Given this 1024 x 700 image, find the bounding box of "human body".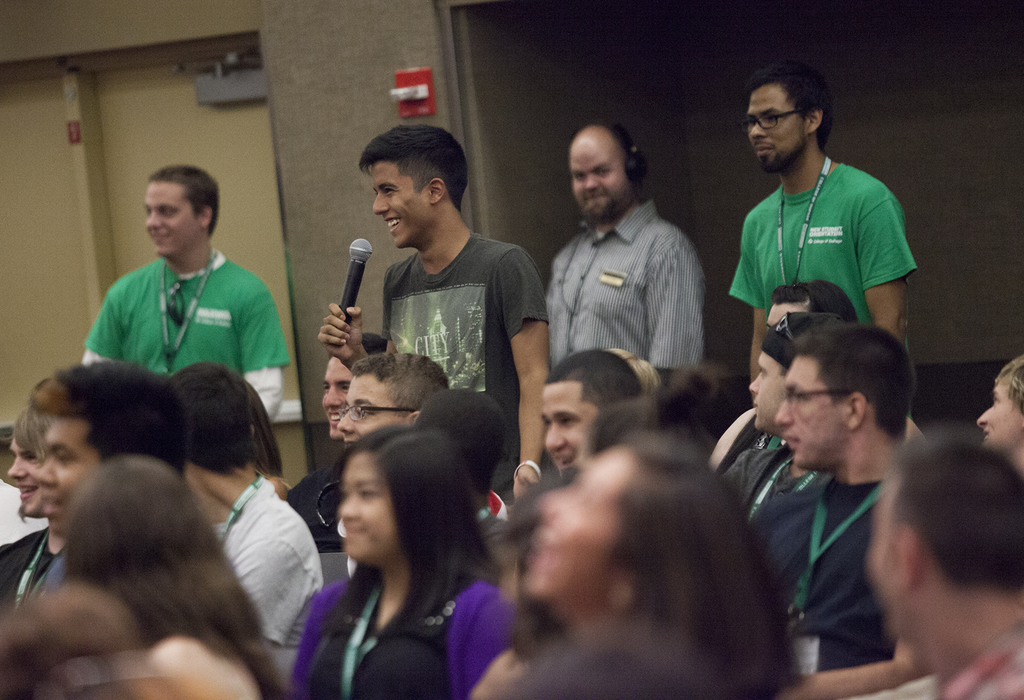
{"left": 79, "top": 159, "right": 289, "bottom": 434}.
